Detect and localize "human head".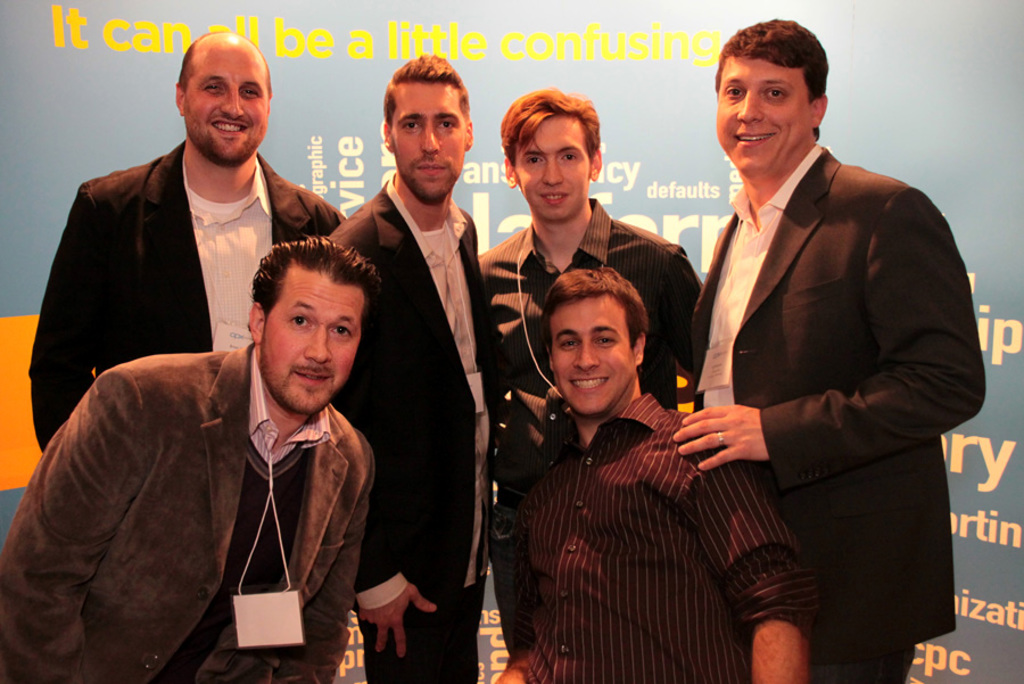
Localized at [left=540, top=272, right=656, bottom=423].
